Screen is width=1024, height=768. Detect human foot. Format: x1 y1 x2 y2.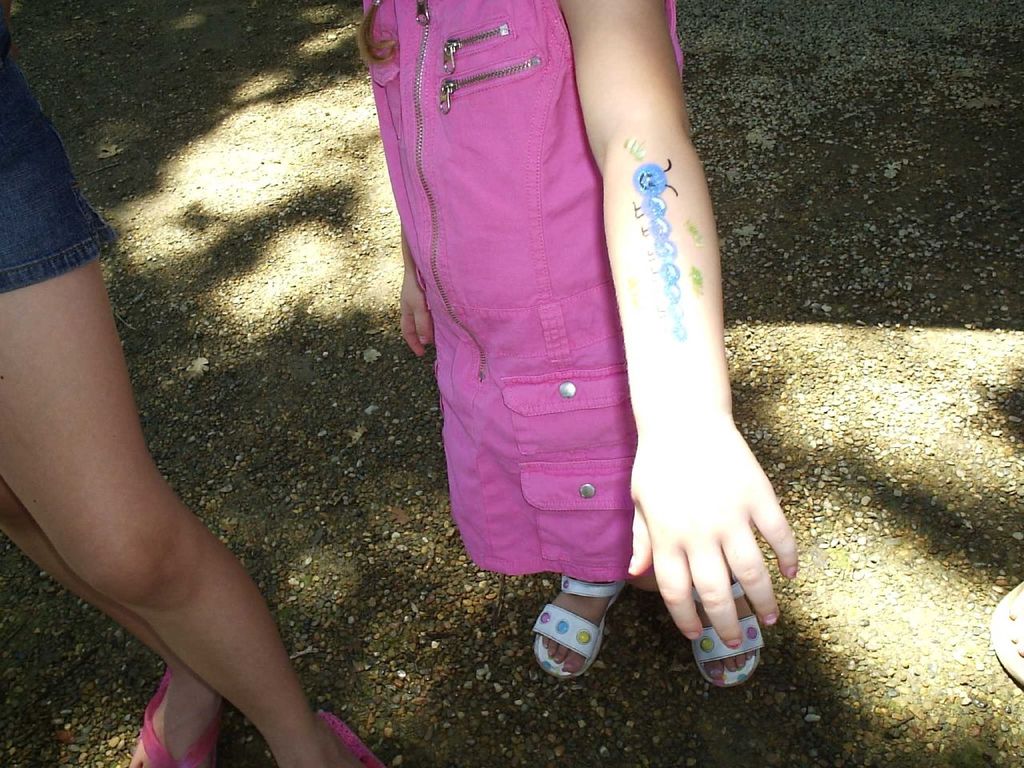
526 573 625 674.
